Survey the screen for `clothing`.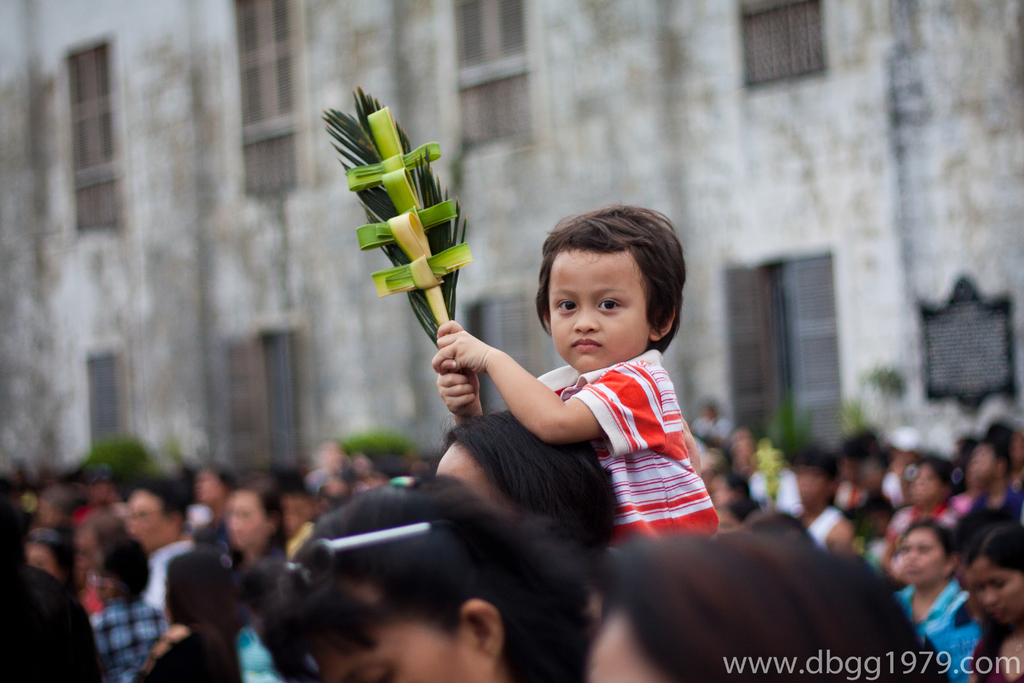
Survey found: 977,634,1023,682.
